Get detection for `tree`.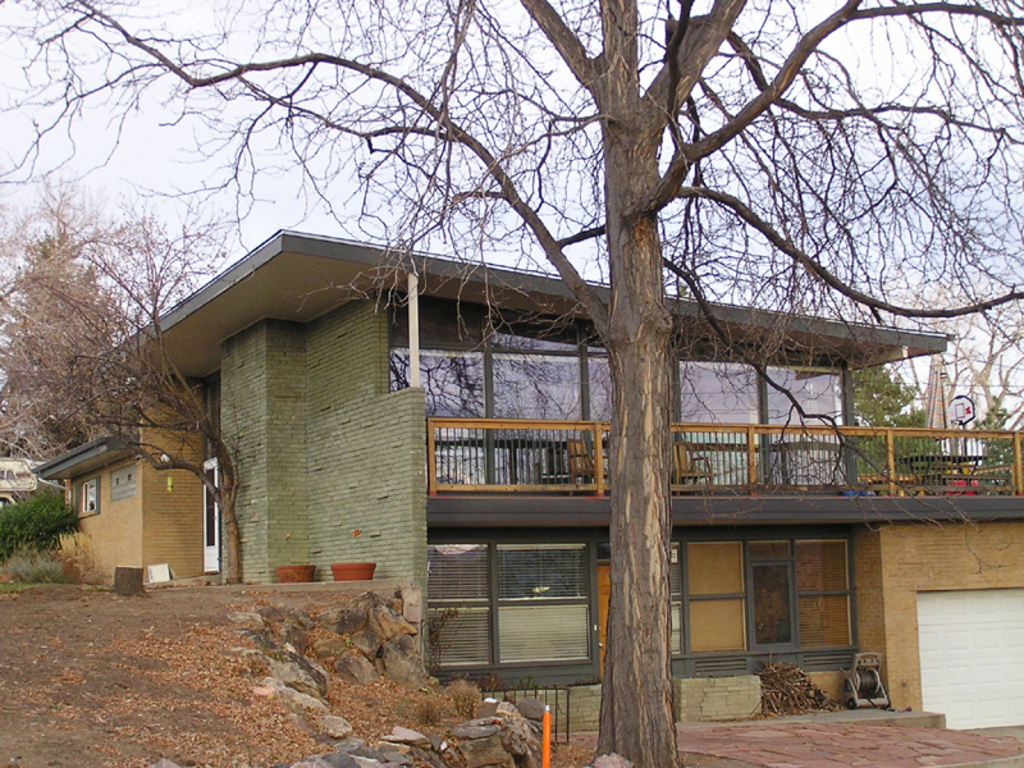
Detection: left=844, top=357, right=951, bottom=500.
